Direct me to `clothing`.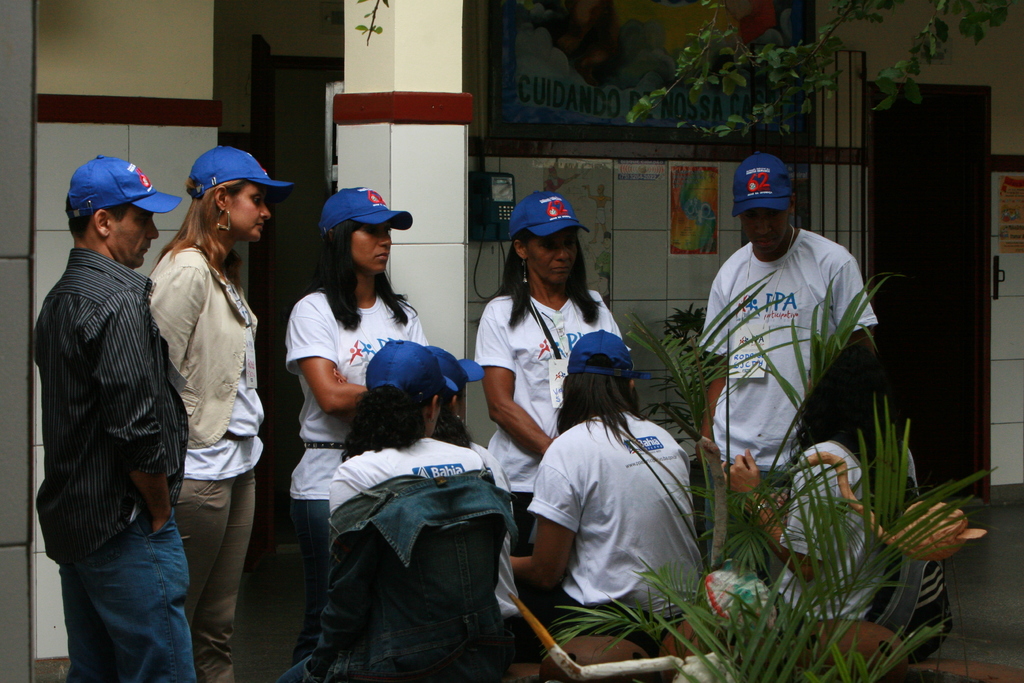
Direction: detection(788, 447, 925, 623).
